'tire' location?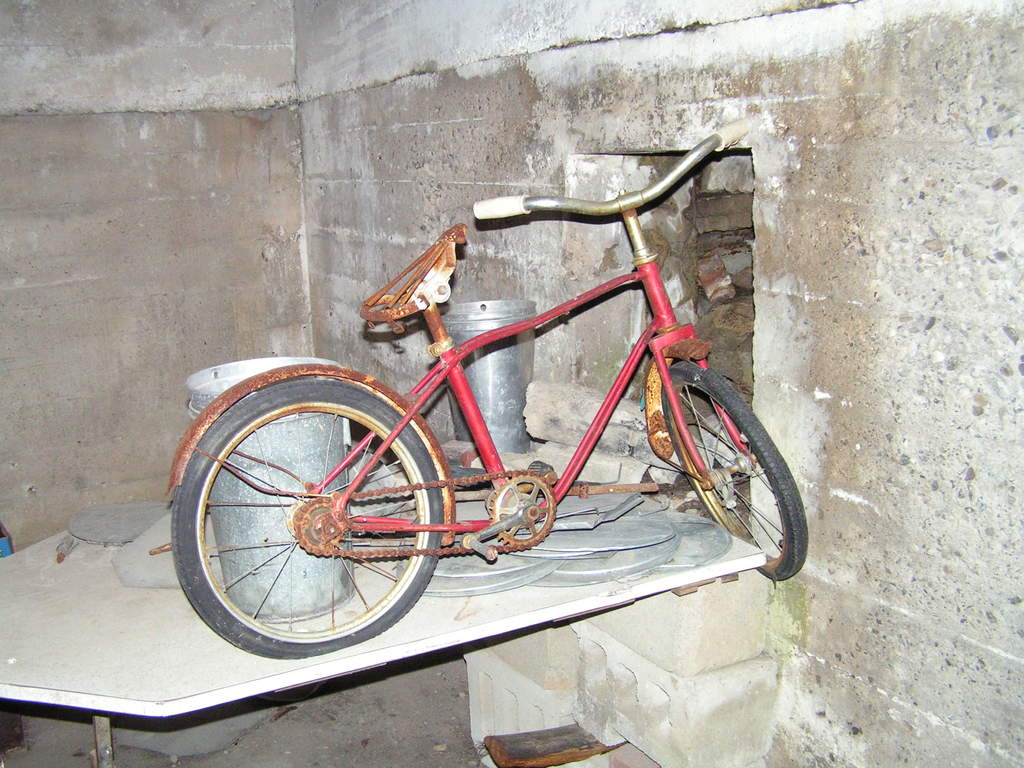
[169,377,444,659]
